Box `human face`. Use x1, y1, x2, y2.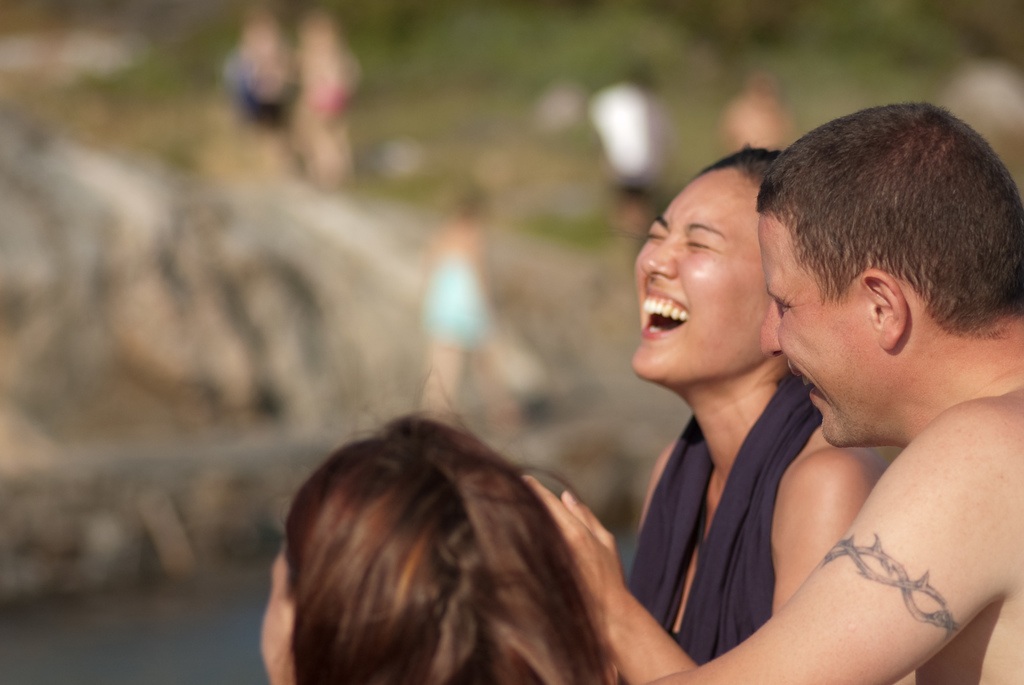
257, 547, 286, 684.
